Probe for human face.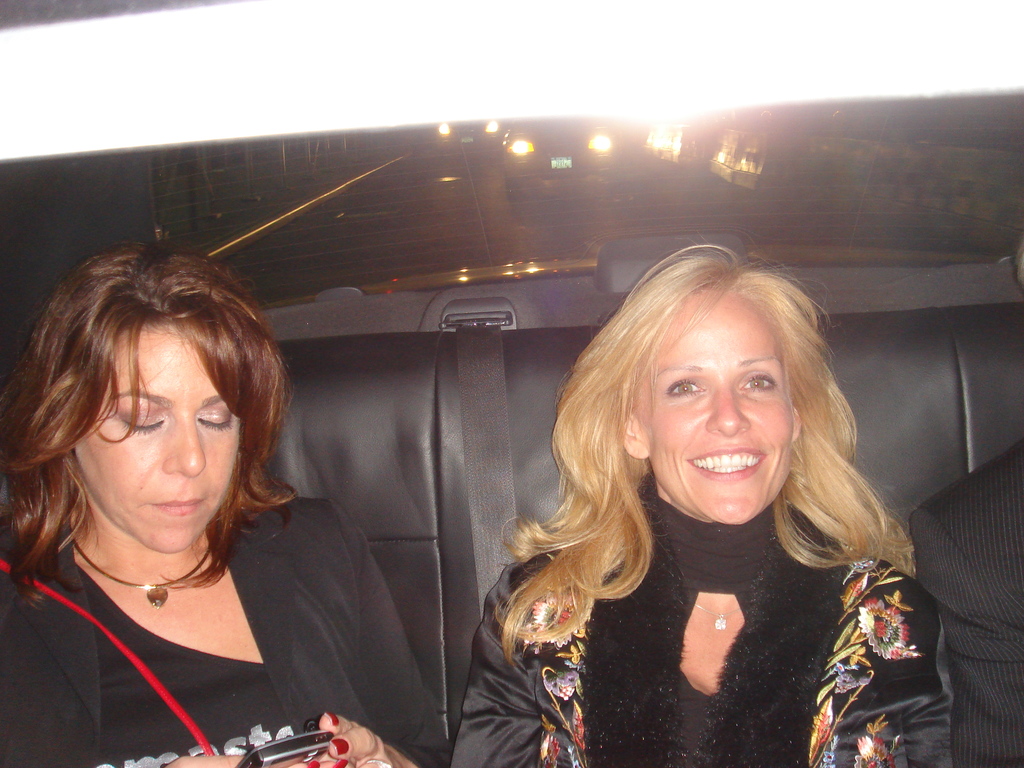
Probe result: (x1=75, y1=328, x2=239, y2=550).
